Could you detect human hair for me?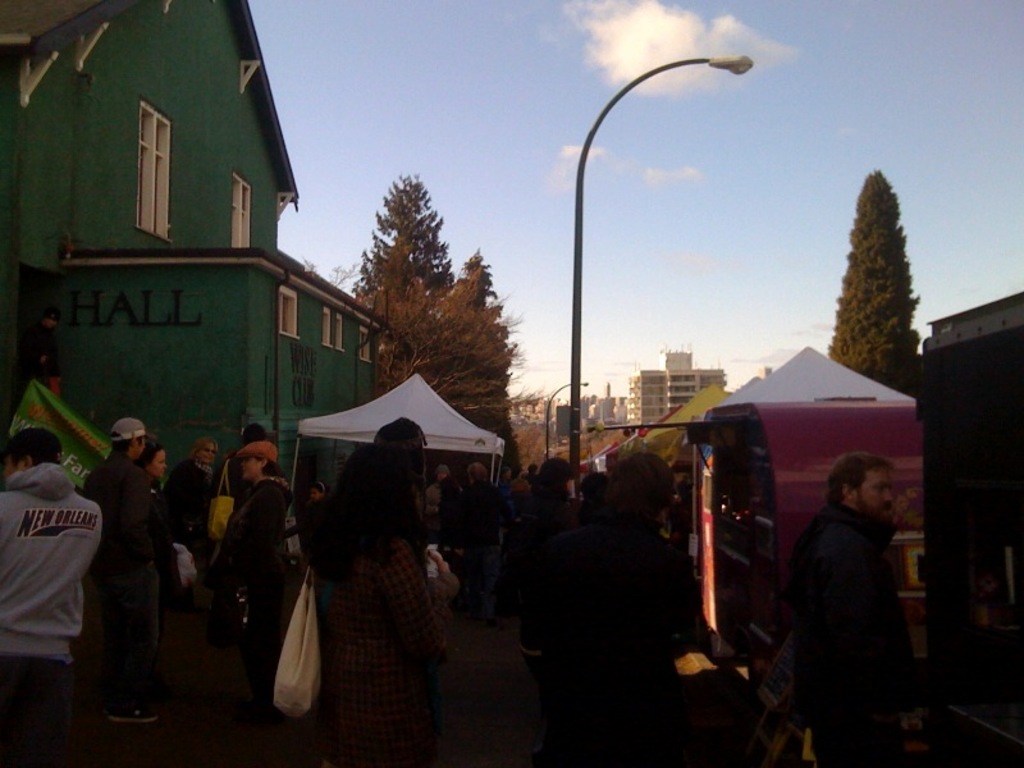
Detection result: pyautogui.locateOnScreen(257, 457, 292, 483).
